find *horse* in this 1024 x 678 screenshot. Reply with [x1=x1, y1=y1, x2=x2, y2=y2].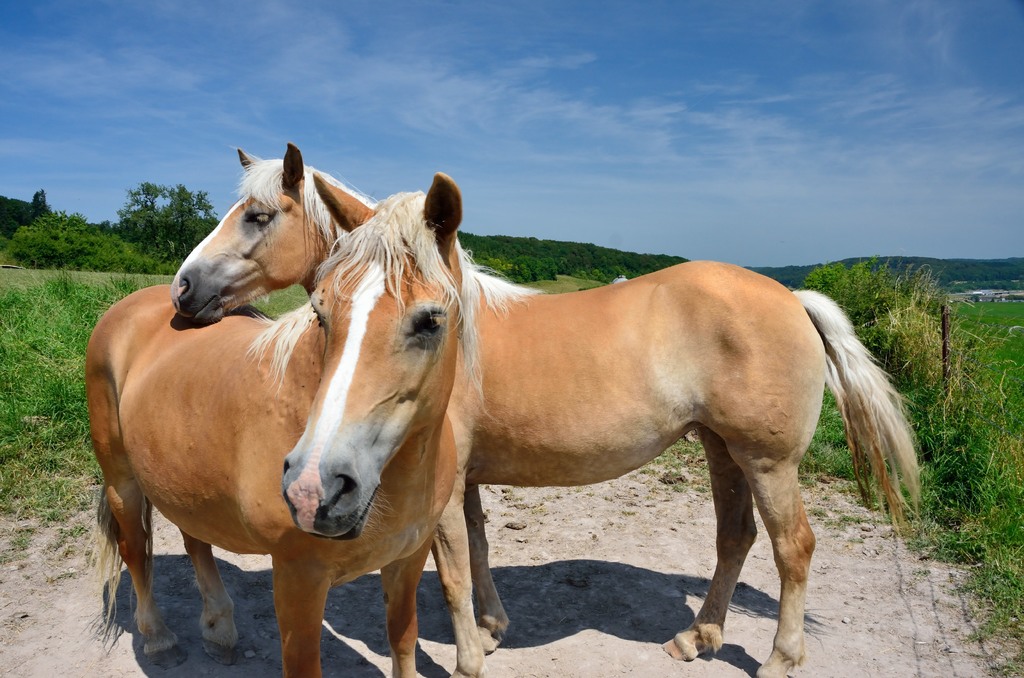
[x1=170, y1=141, x2=922, y2=677].
